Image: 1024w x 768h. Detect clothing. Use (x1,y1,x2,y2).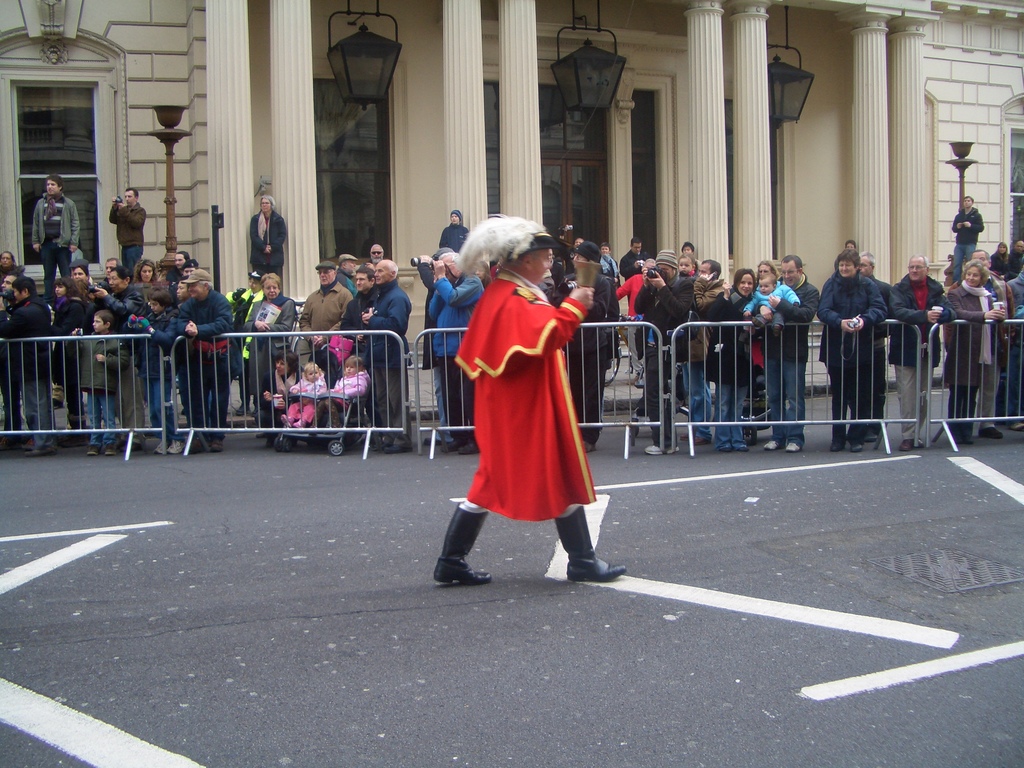
(427,275,482,363).
